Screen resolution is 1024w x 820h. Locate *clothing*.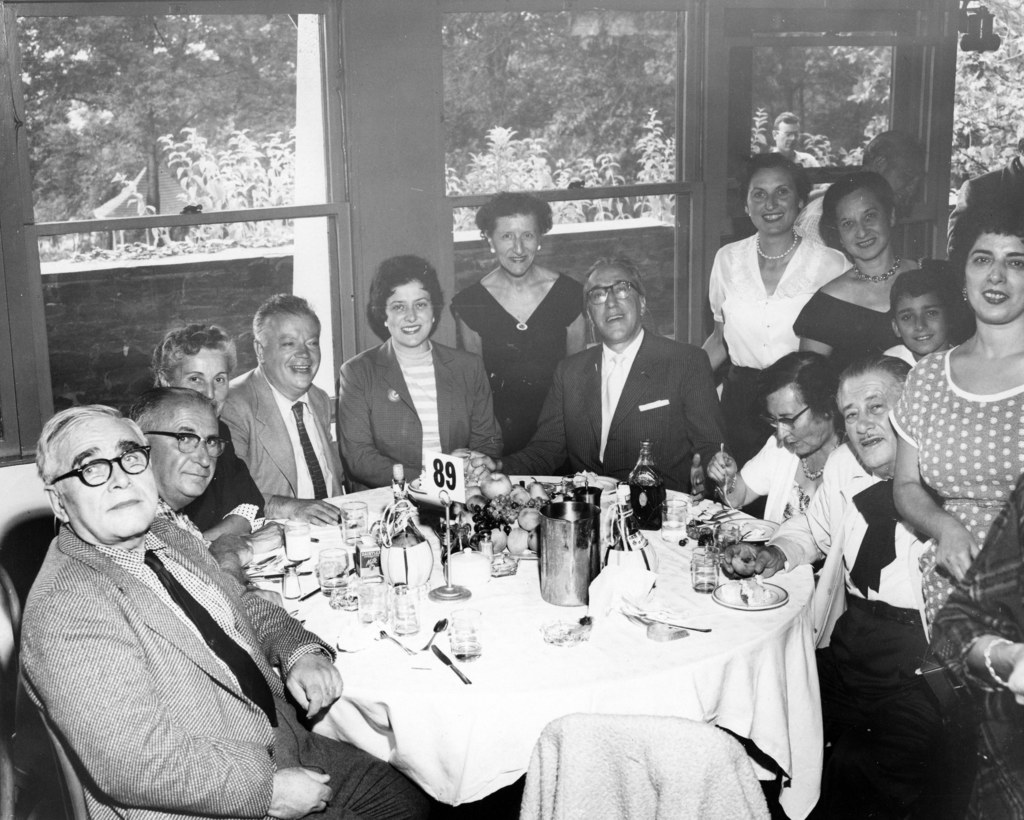
select_region(174, 413, 259, 536).
